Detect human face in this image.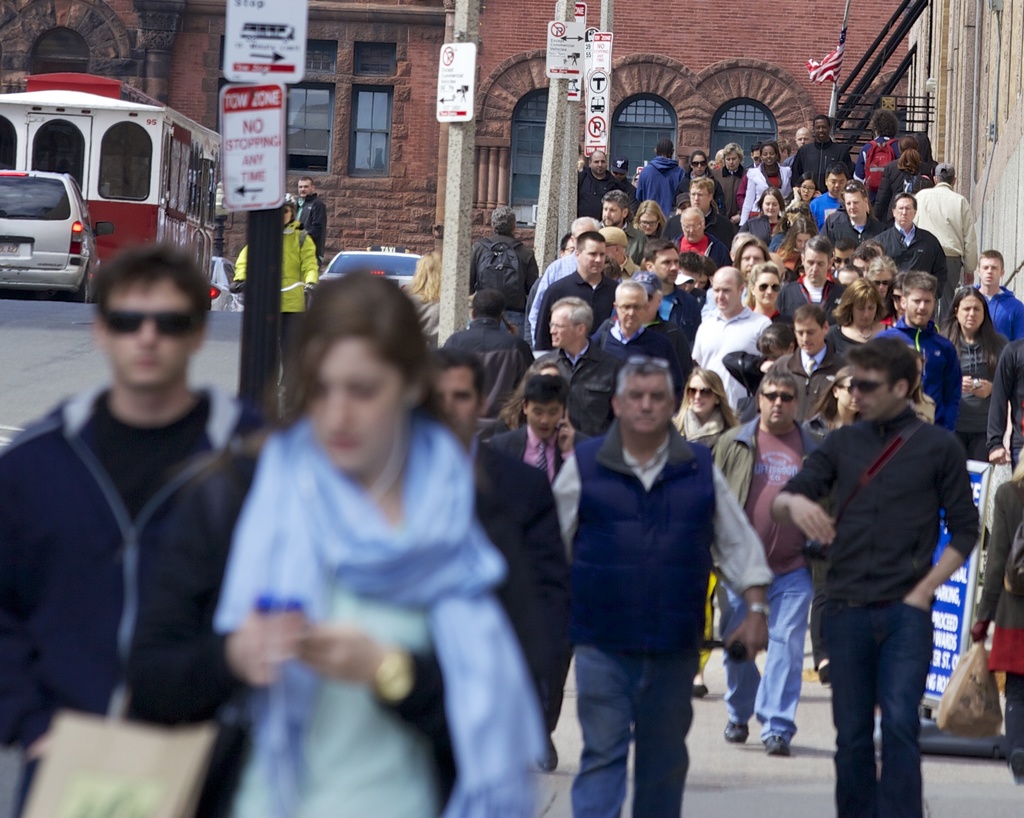
Detection: rect(550, 308, 576, 346).
